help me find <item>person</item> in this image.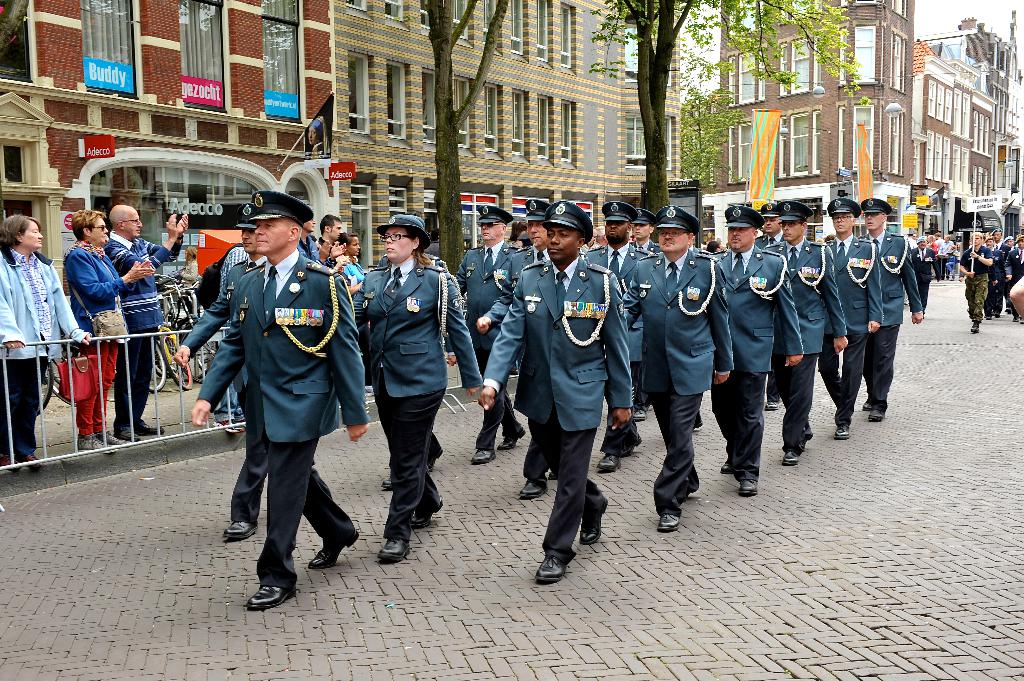
Found it: 378:212:452:492.
